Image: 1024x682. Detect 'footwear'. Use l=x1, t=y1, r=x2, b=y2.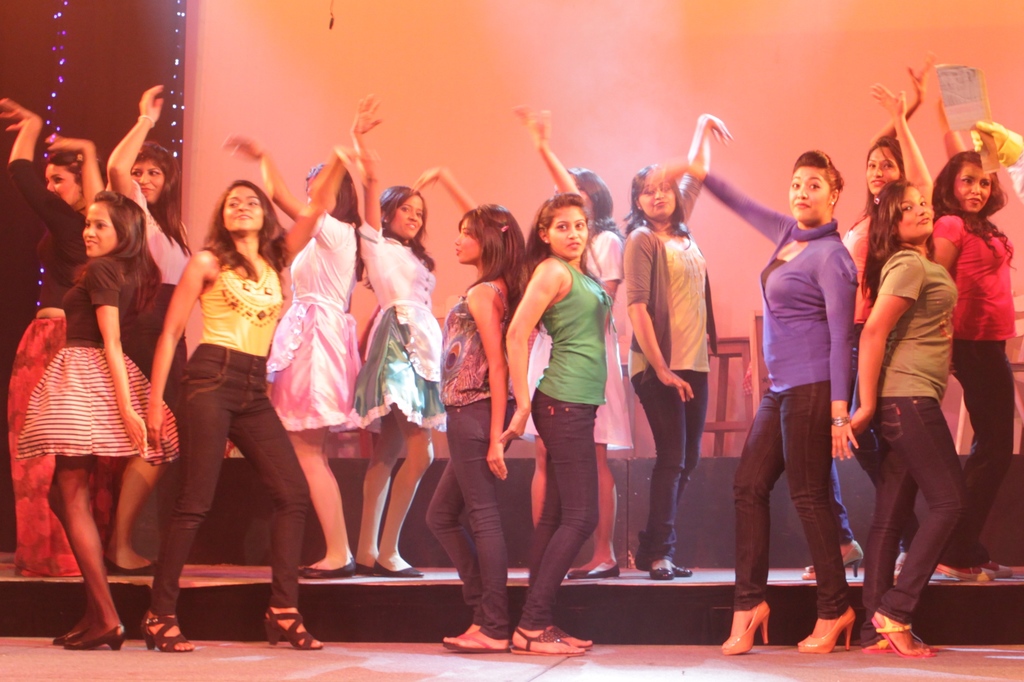
l=50, t=628, r=81, b=647.
